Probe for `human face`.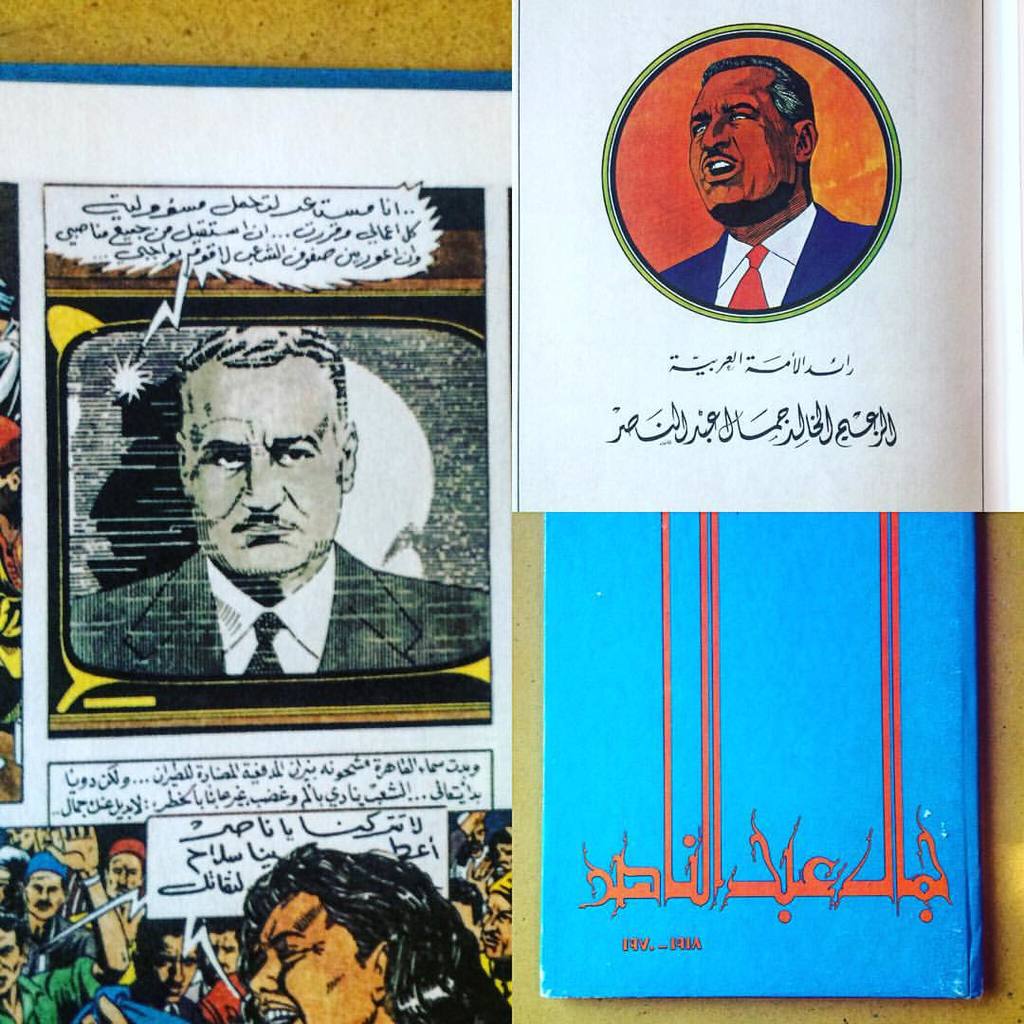
Probe result: BBox(480, 897, 513, 954).
